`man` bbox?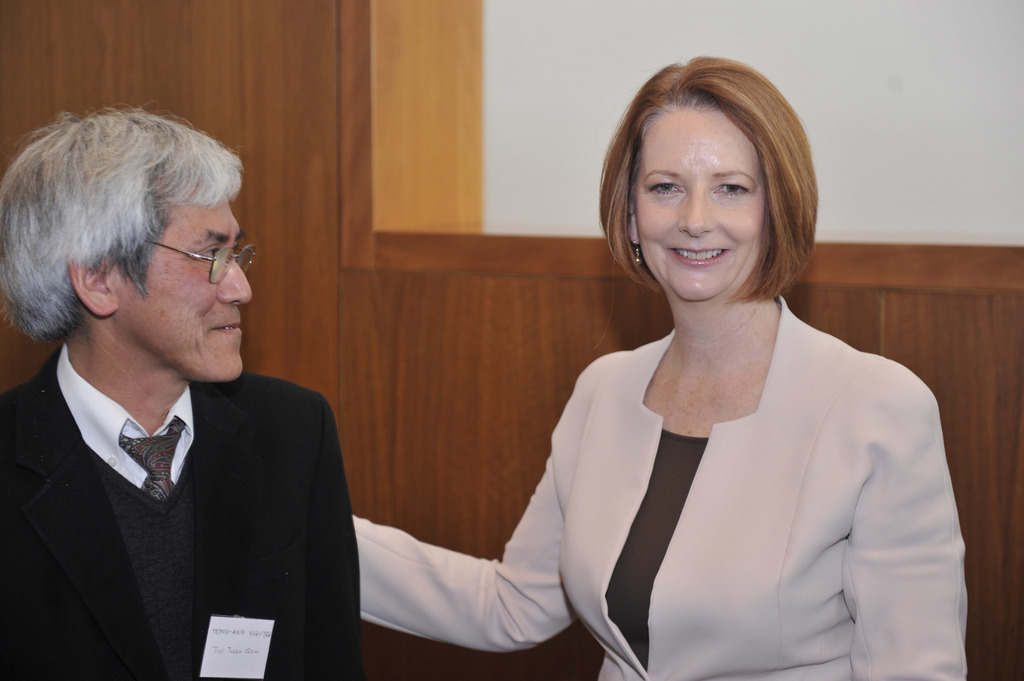
box(4, 116, 368, 672)
